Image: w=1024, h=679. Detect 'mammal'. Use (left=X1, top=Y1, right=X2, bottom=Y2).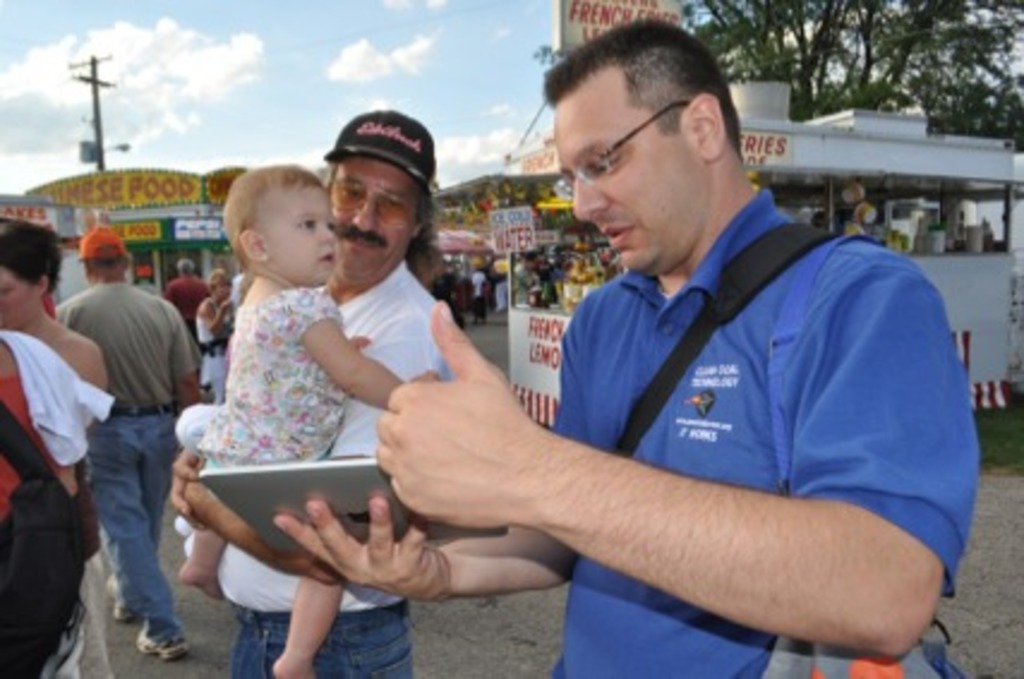
(left=132, top=264, right=158, bottom=293).
